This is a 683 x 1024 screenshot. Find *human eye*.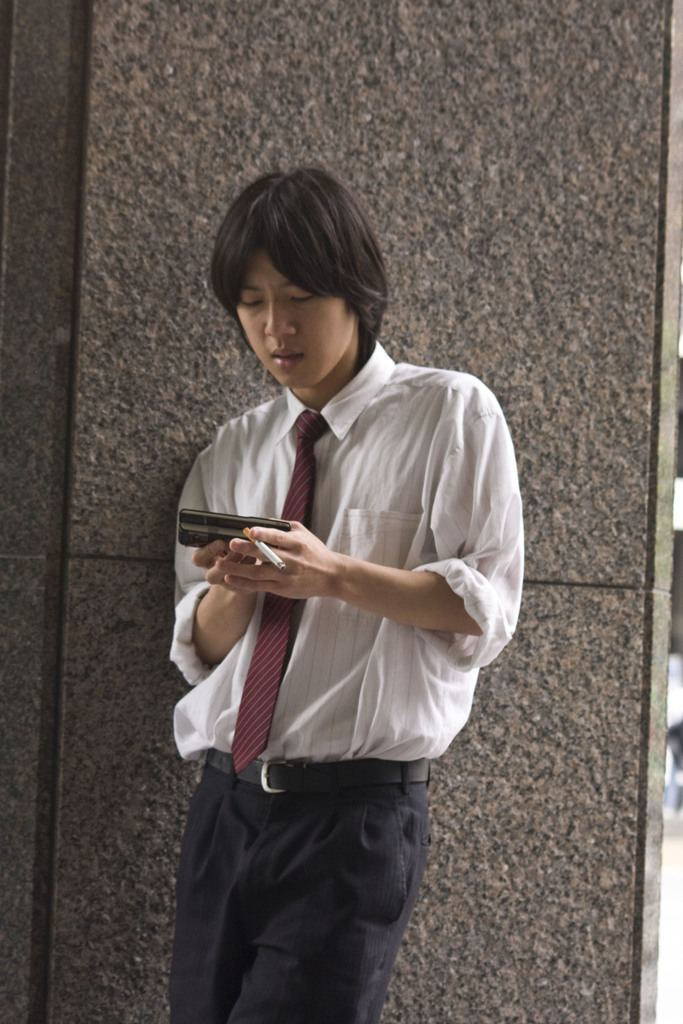
Bounding box: select_region(287, 287, 317, 305).
